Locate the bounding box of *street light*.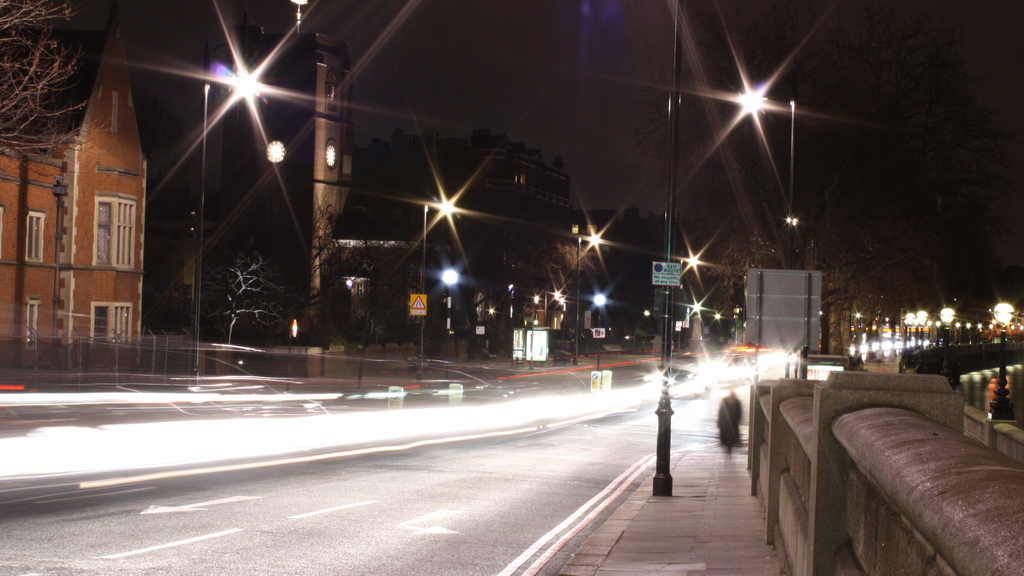
Bounding box: {"x1": 196, "y1": 65, "x2": 261, "y2": 372}.
